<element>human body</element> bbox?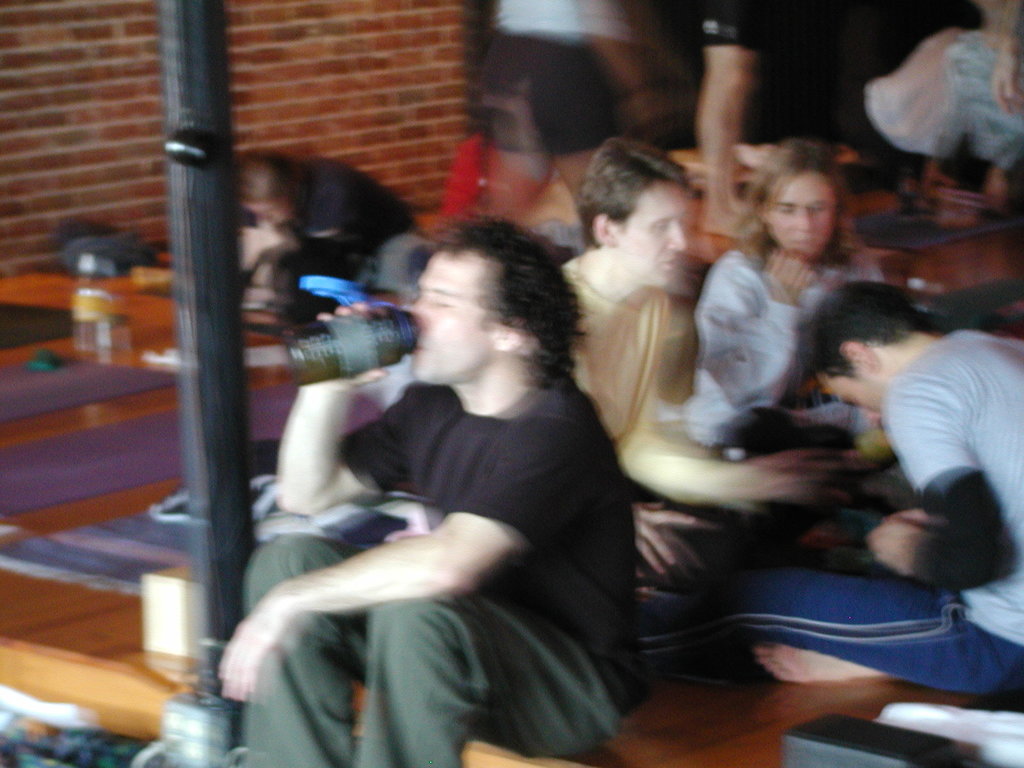
(642, 278, 1023, 689)
